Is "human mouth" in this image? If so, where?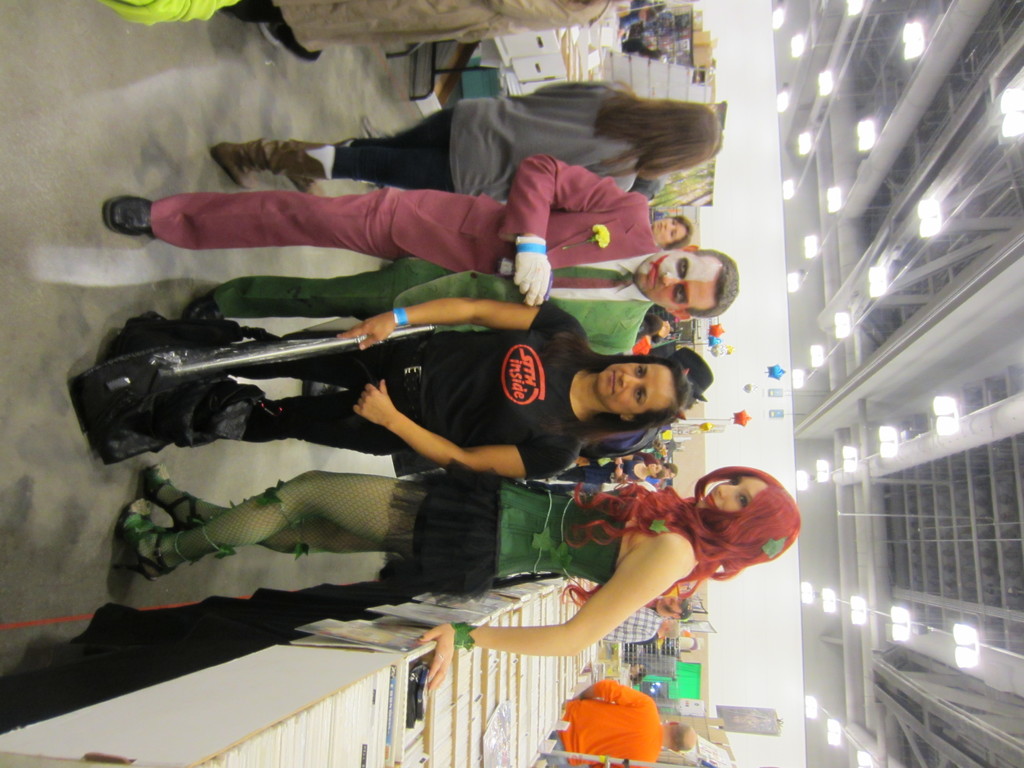
Yes, at bbox=[666, 597, 676, 604].
